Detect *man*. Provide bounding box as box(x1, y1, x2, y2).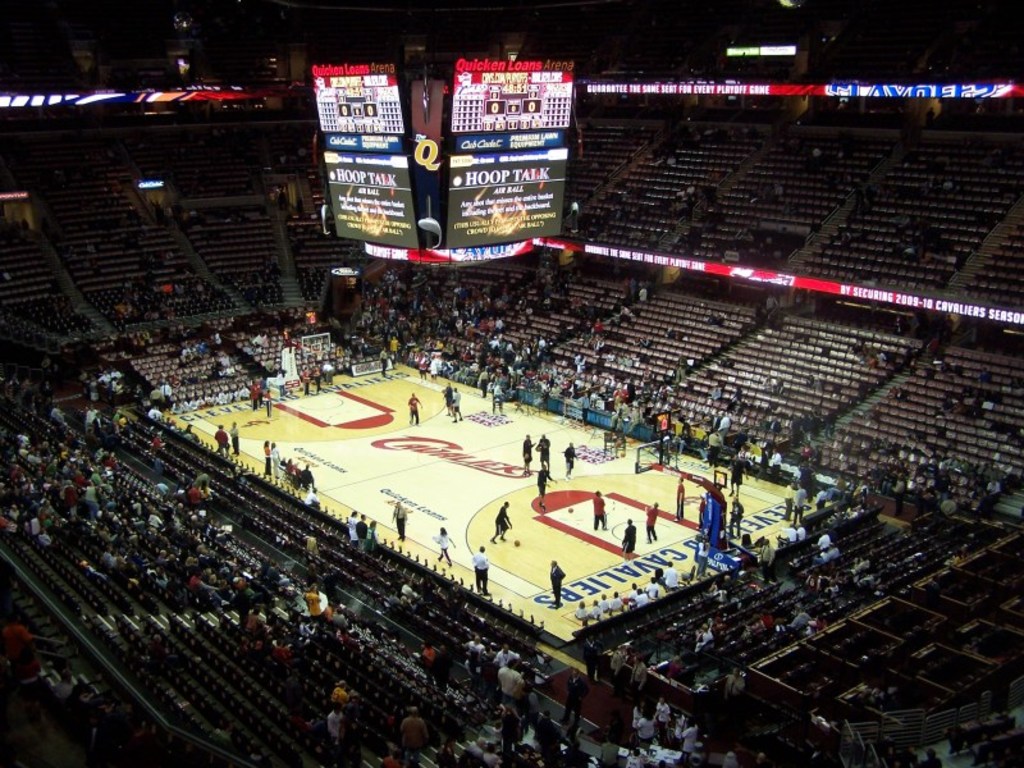
box(721, 666, 748, 703).
